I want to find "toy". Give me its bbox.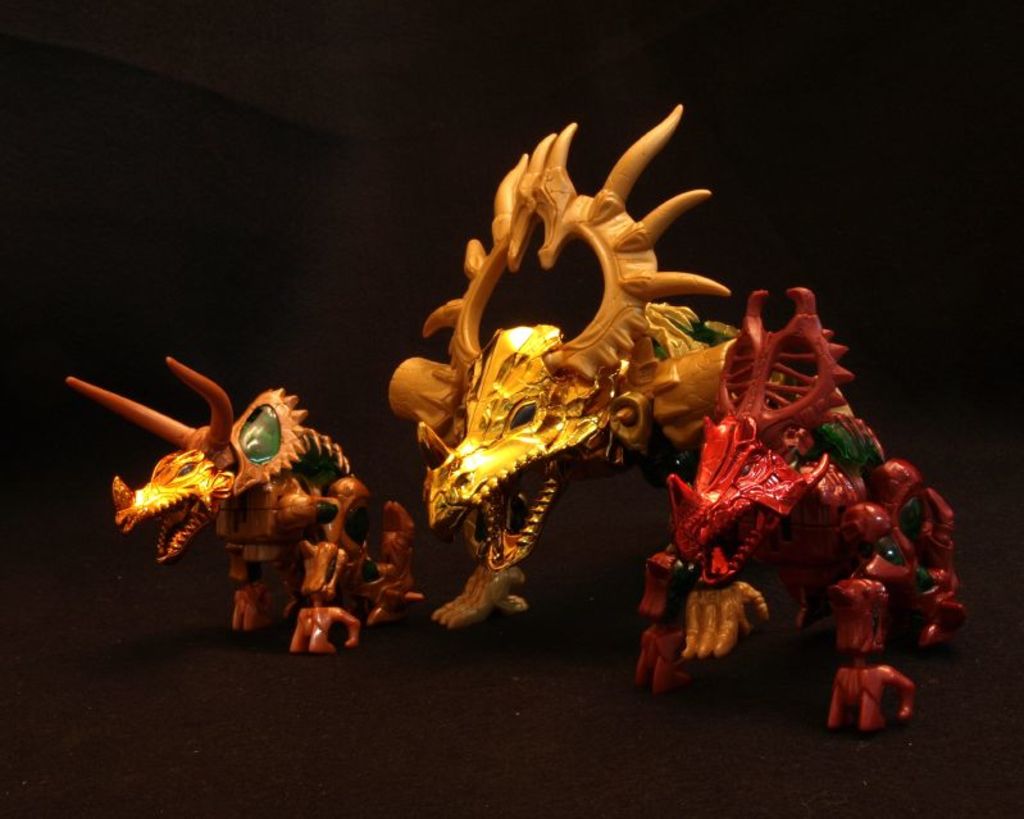
619, 274, 973, 750.
